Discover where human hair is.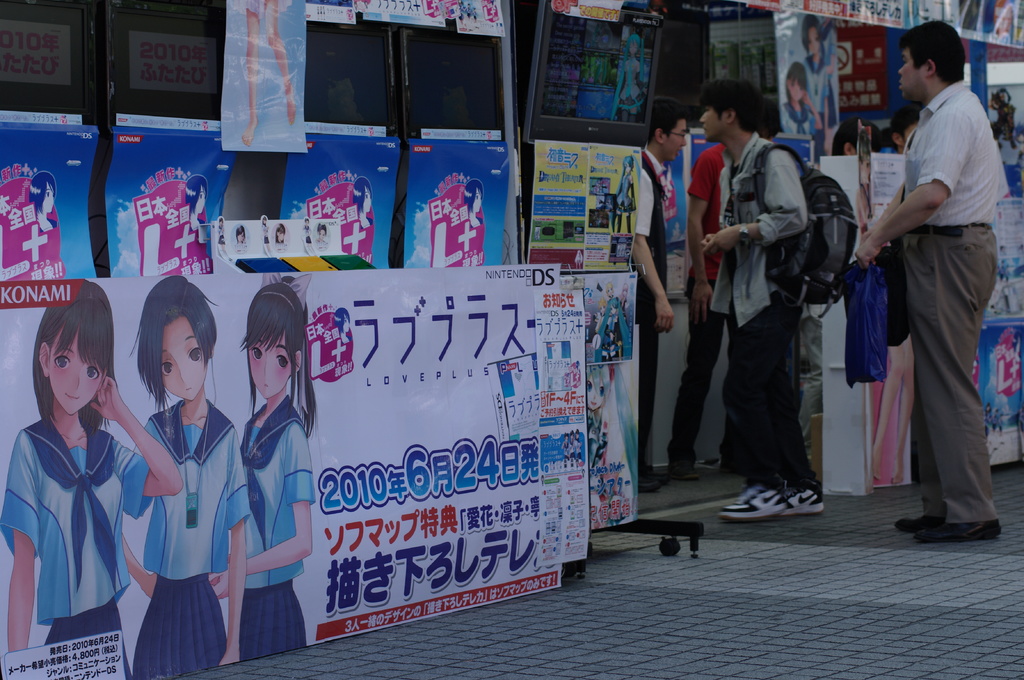
Discovered at crop(29, 169, 56, 219).
